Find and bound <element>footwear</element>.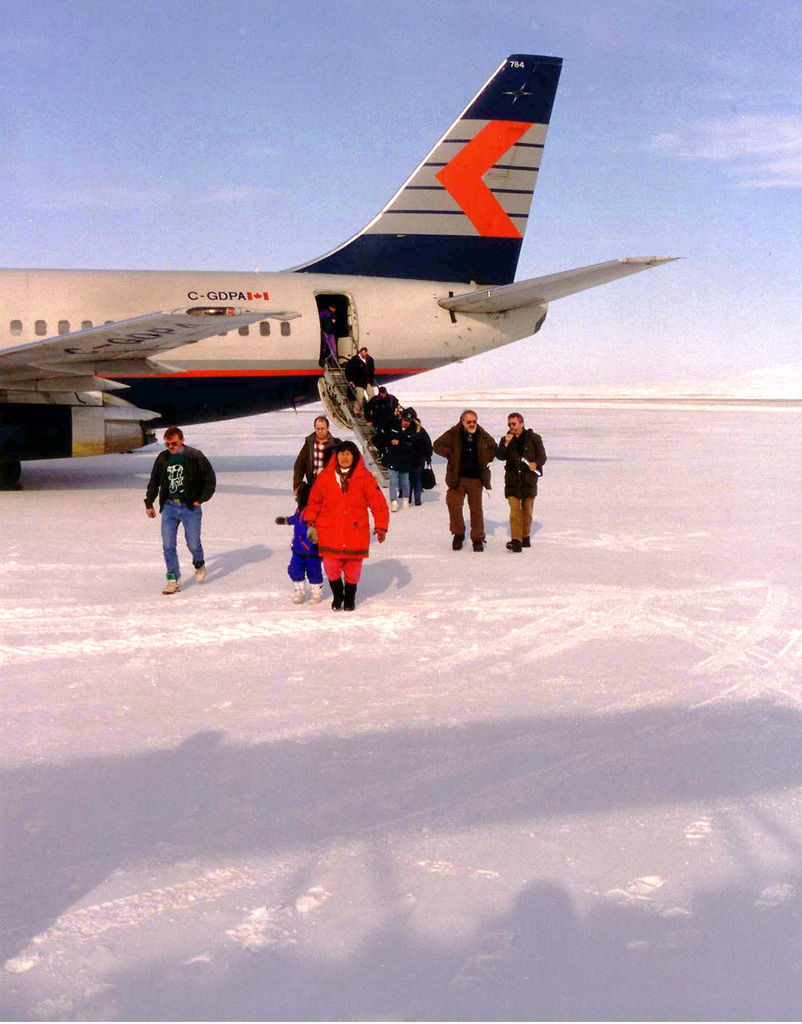
Bound: l=390, t=493, r=400, b=516.
